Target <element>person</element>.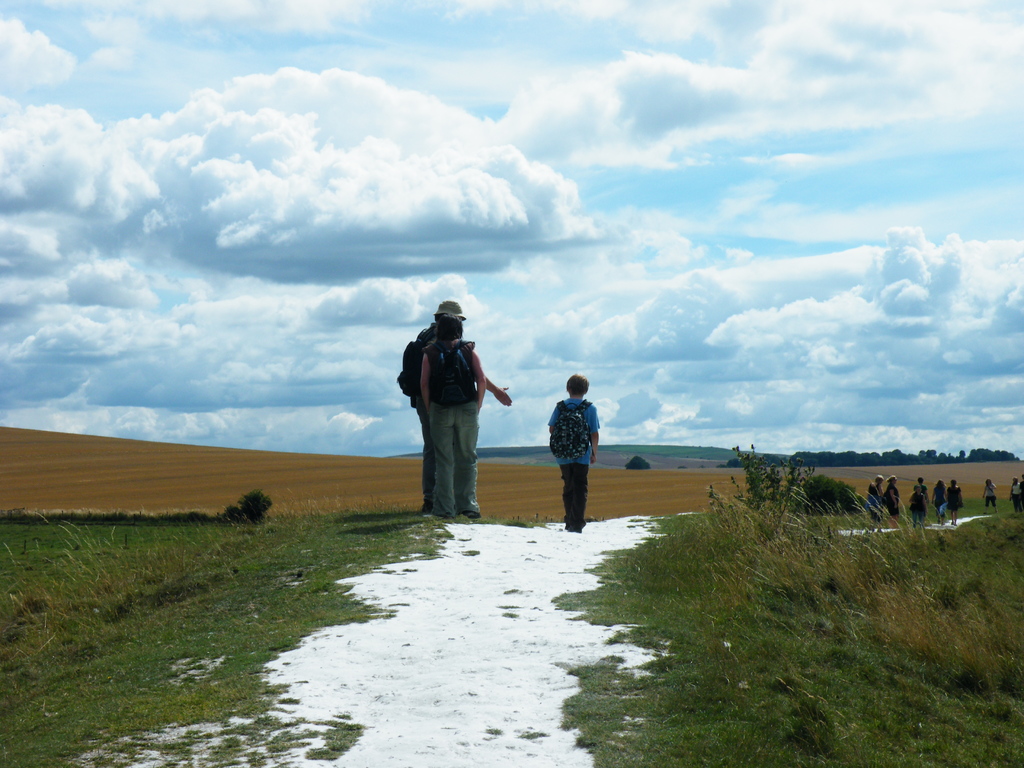
Target region: 541 371 602 533.
